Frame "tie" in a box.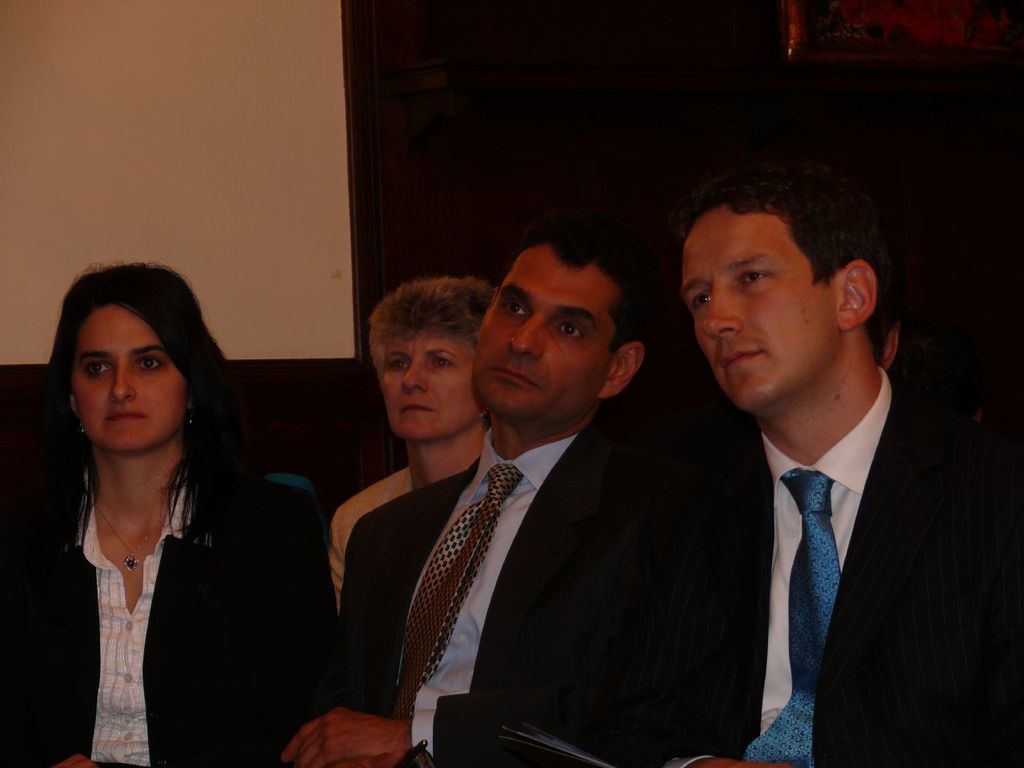
<bbox>394, 468, 520, 714</bbox>.
